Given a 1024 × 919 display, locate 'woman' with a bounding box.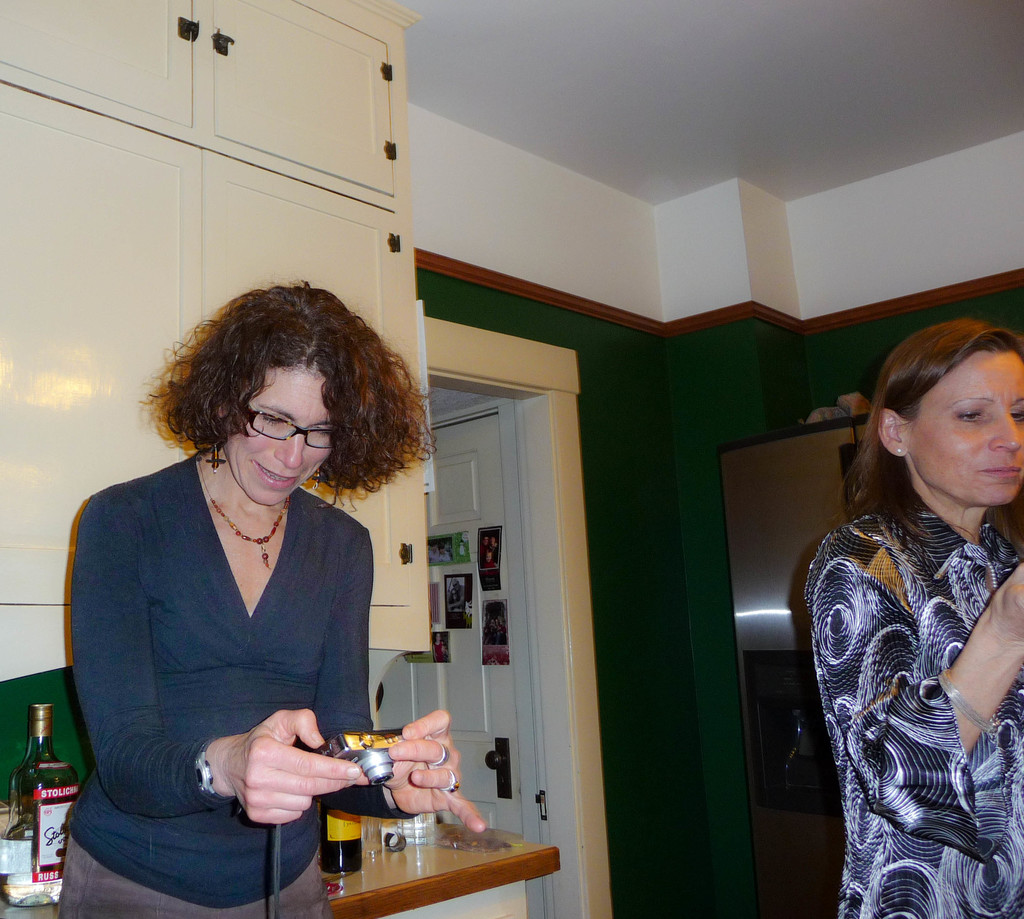
Located: [806,316,1023,918].
